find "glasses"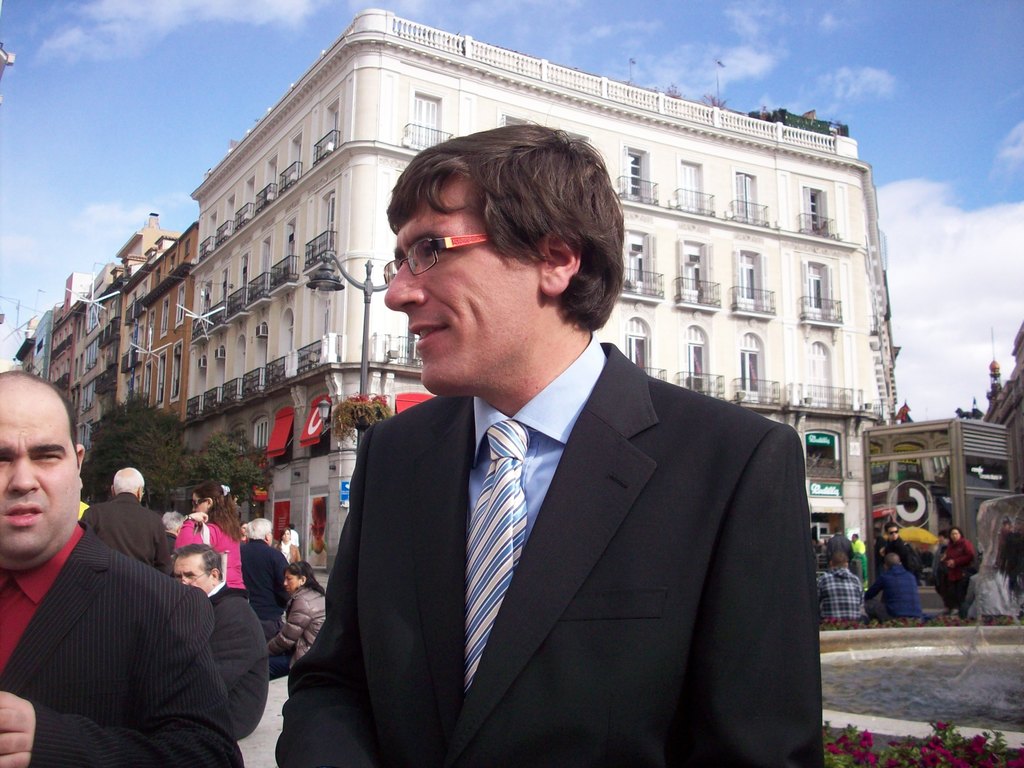
left=380, top=237, right=491, bottom=281
